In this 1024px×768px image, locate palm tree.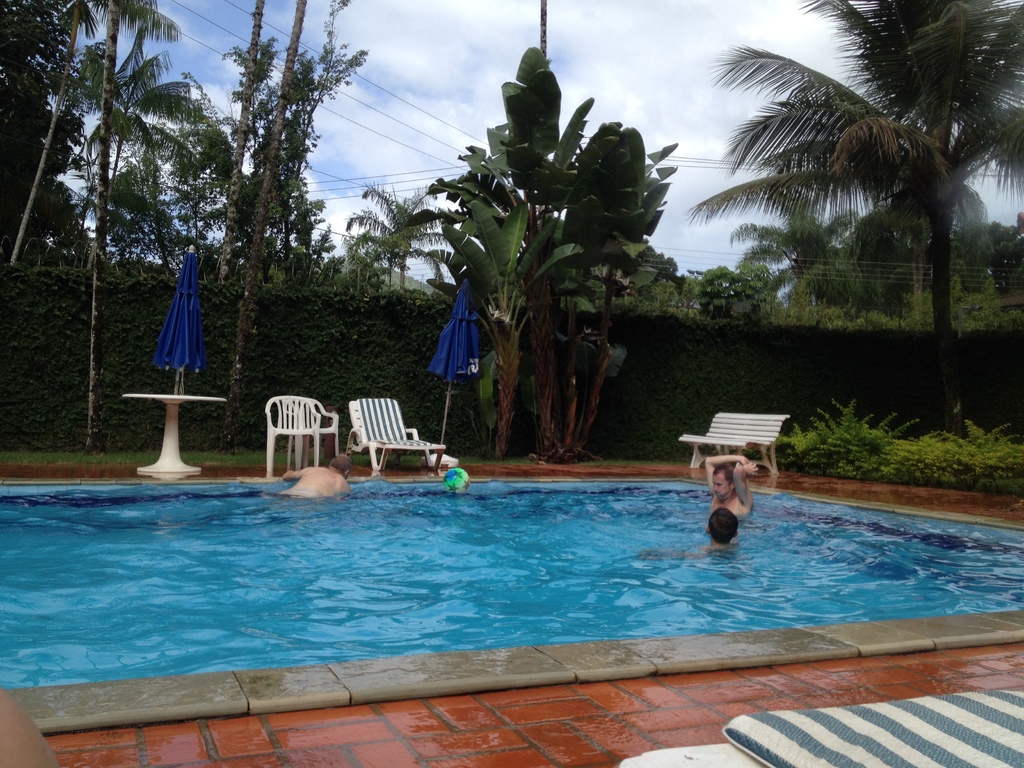
Bounding box: region(845, 151, 973, 330).
